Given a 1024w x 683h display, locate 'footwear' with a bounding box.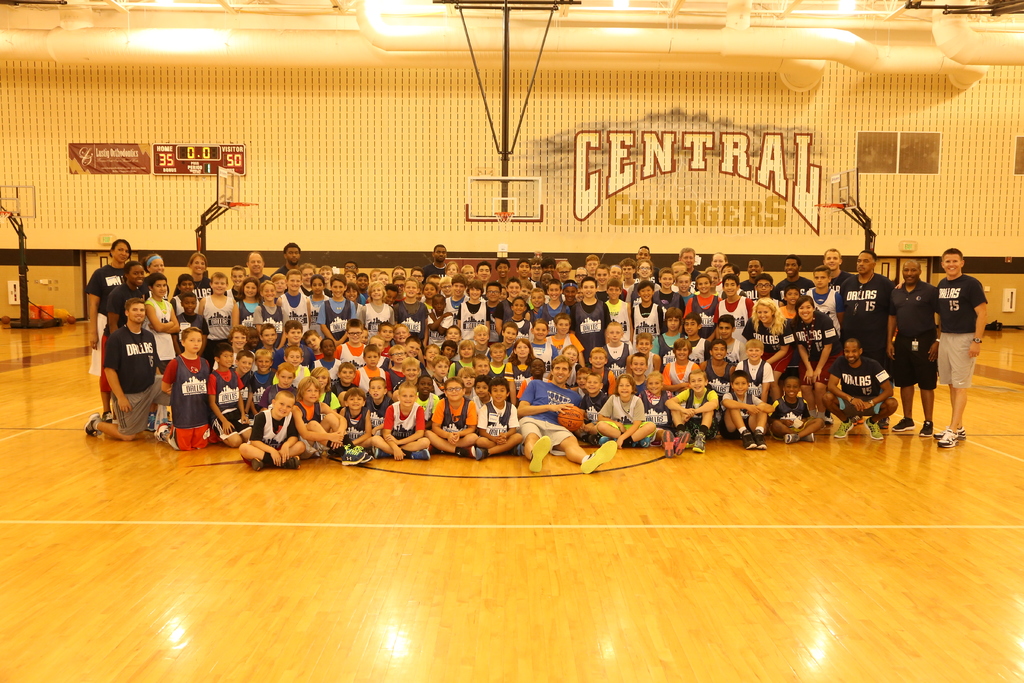
Located: [803, 429, 818, 441].
